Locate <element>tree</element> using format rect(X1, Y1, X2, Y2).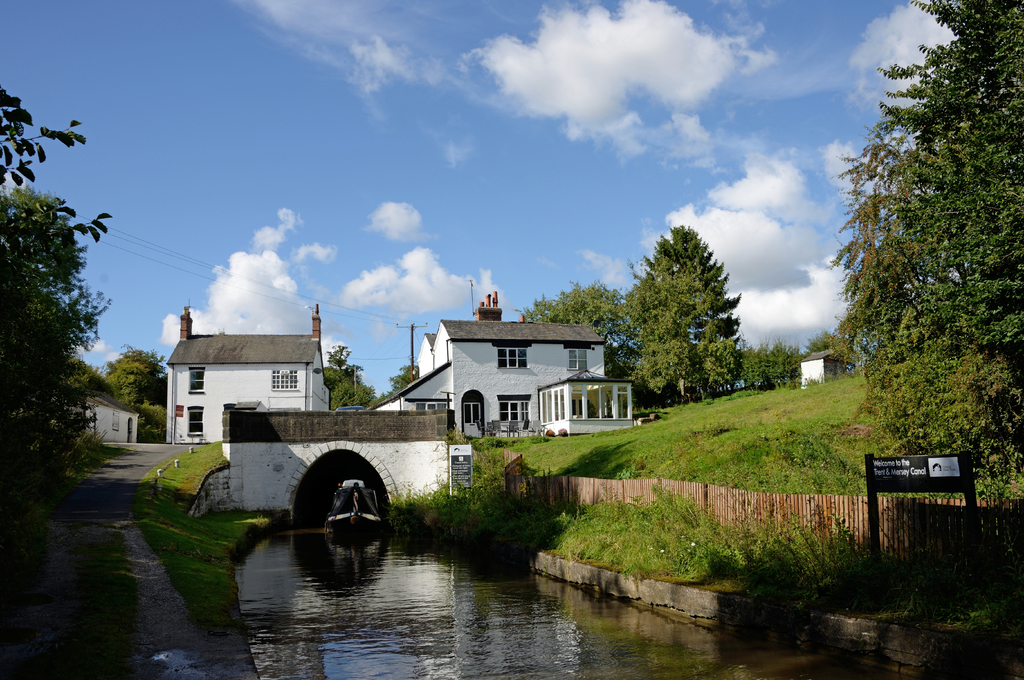
rect(103, 344, 168, 444).
